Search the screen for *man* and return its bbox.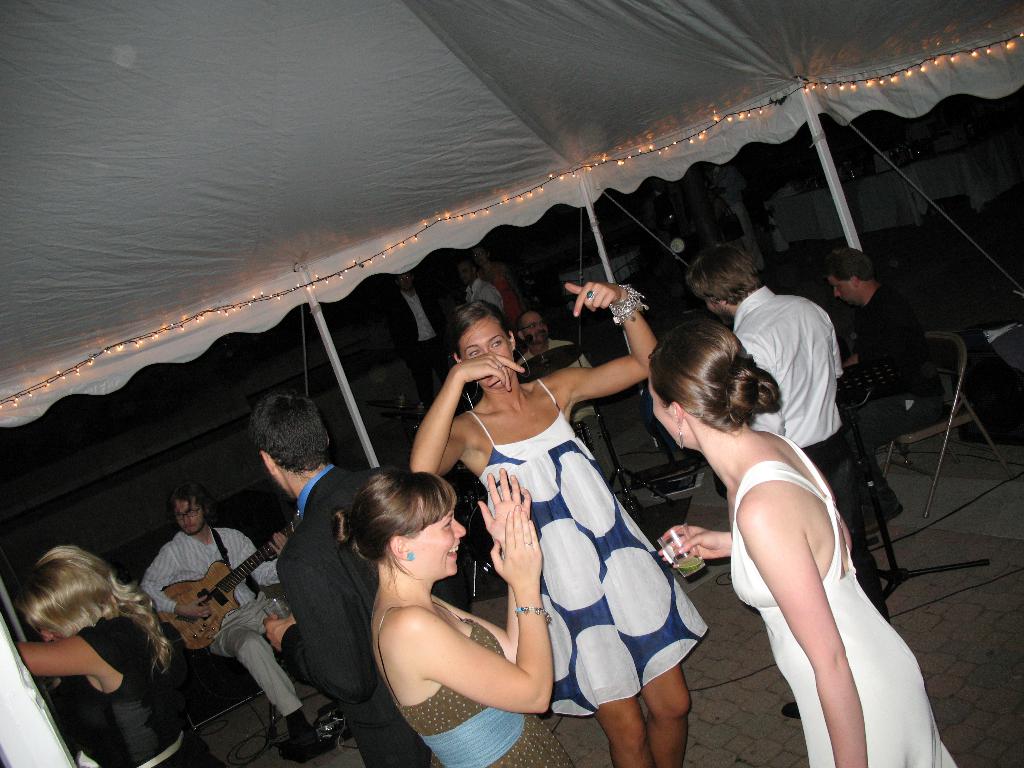
Found: 260 386 415 767.
